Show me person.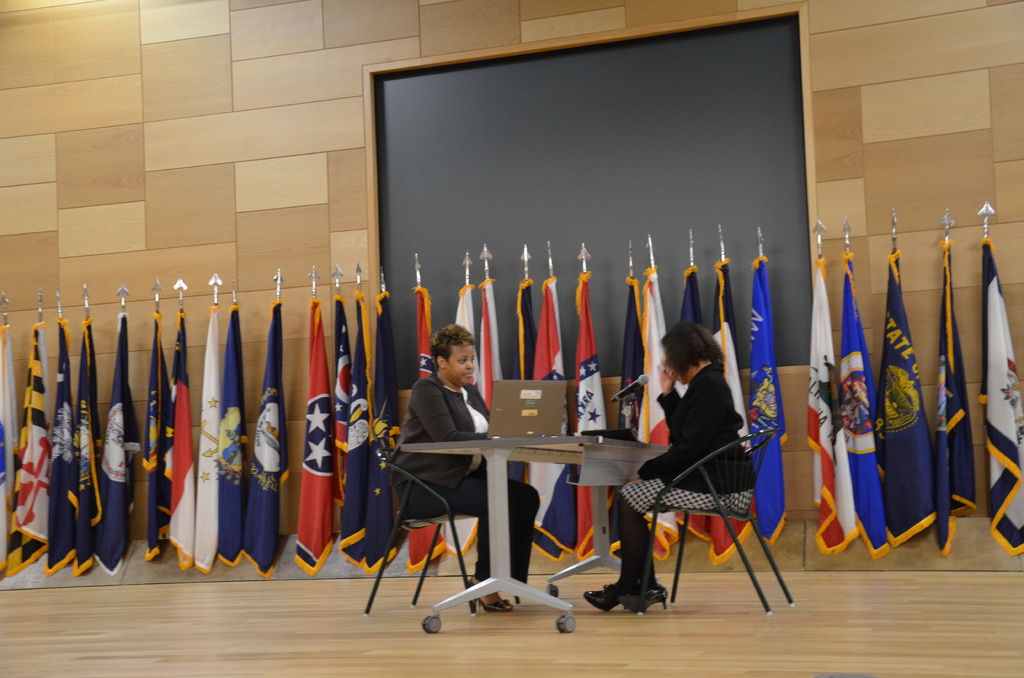
person is here: 593,322,755,618.
